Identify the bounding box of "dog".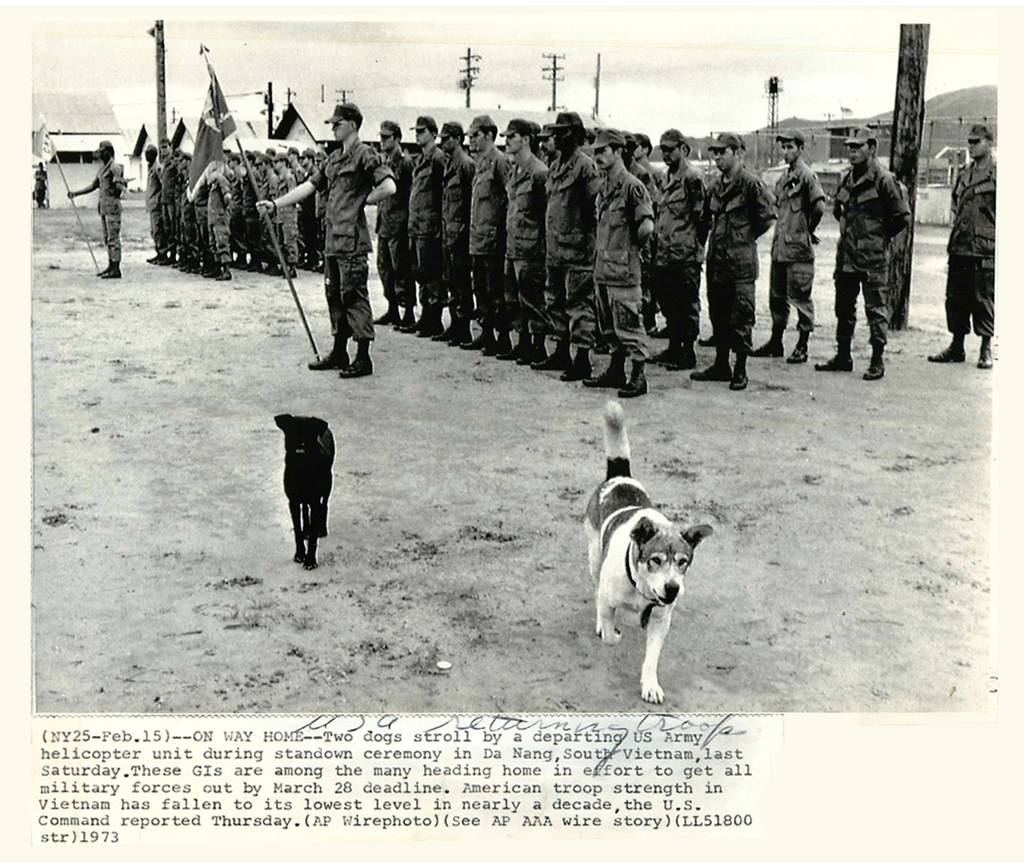
<box>272,412,338,570</box>.
